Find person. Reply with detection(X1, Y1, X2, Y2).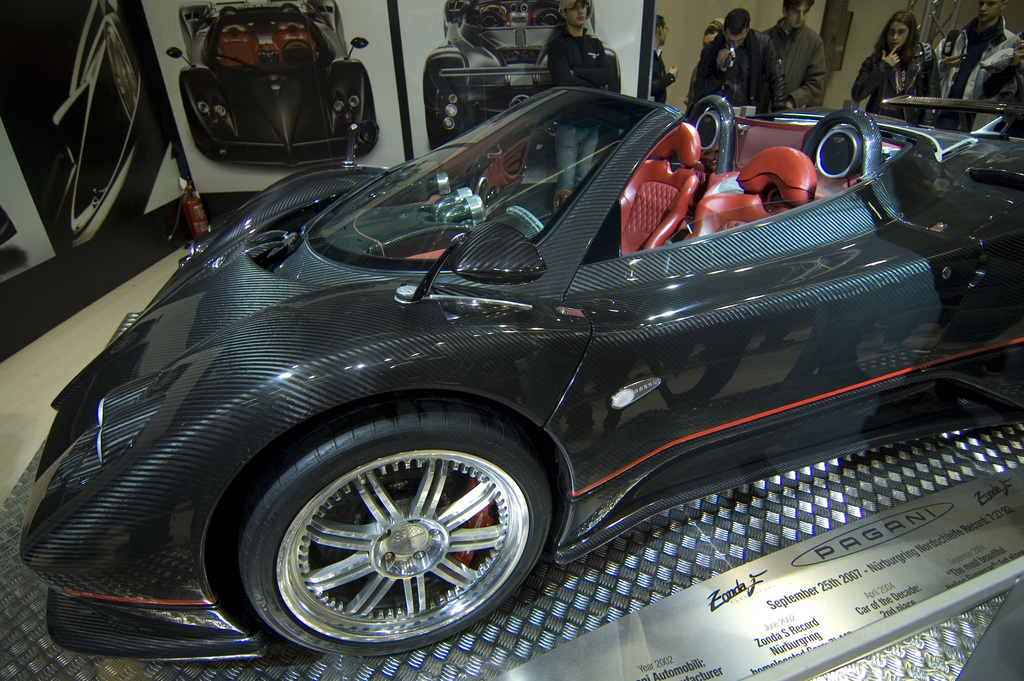
detection(924, 0, 1023, 147).
